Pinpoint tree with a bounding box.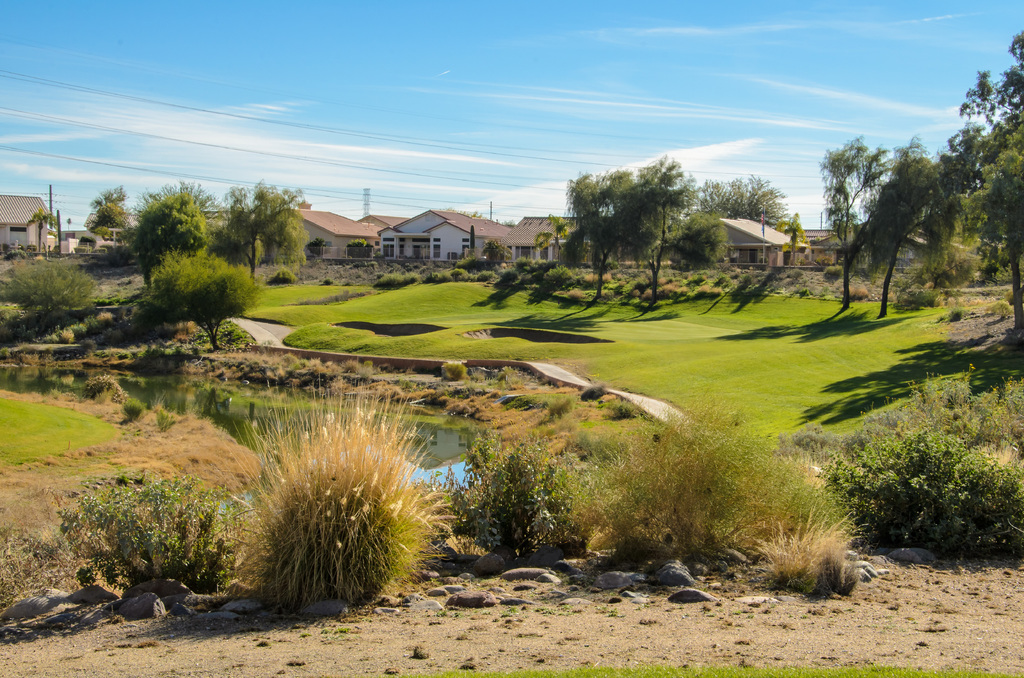
x1=945, y1=24, x2=1023, y2=325.
